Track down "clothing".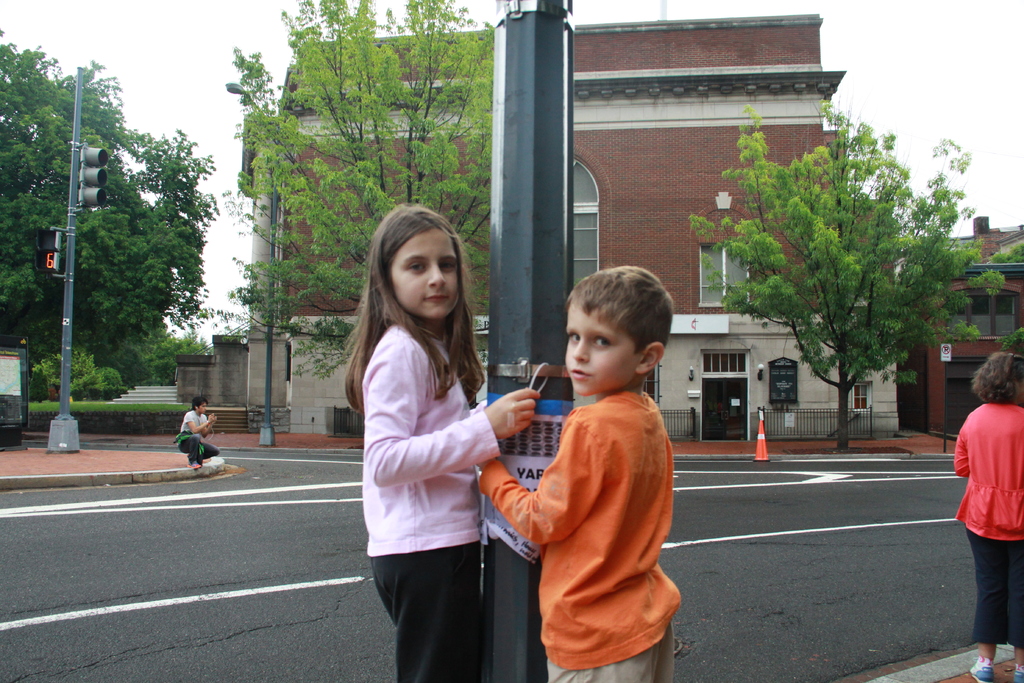
Tracked to [left=176, top=411, right=220, bottom=465].
